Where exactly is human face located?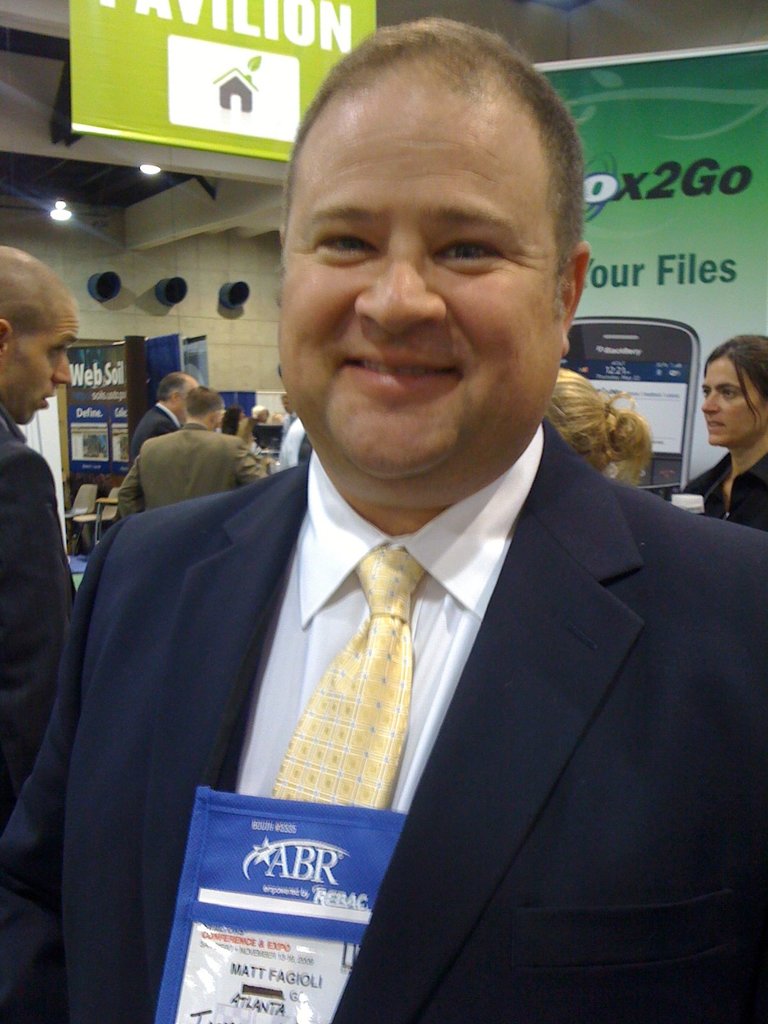
Its bounding box is 276:115:560:477.
